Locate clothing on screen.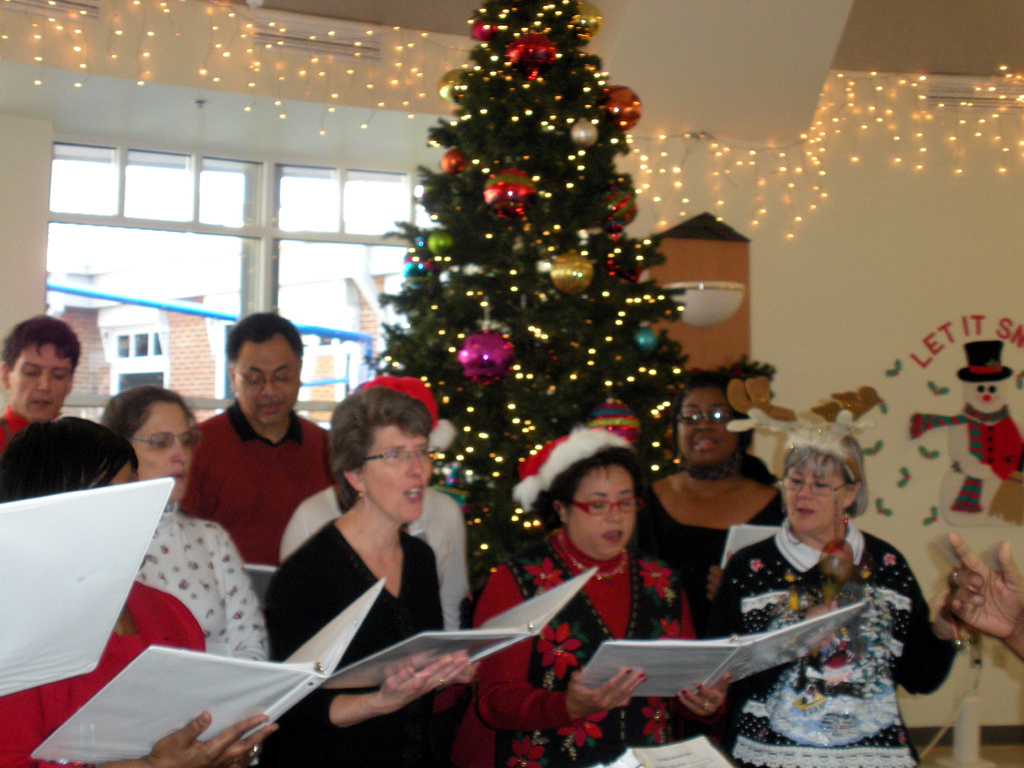
On screen at box(635, 462, 797, 630).
